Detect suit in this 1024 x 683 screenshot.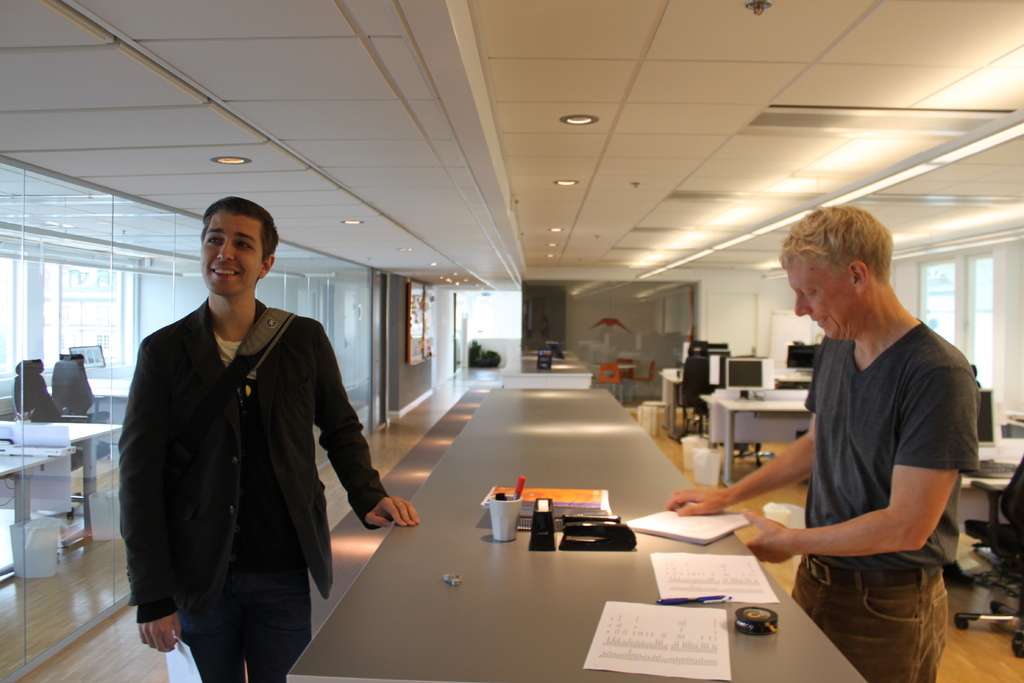
Detection: 119,220,376,670.
